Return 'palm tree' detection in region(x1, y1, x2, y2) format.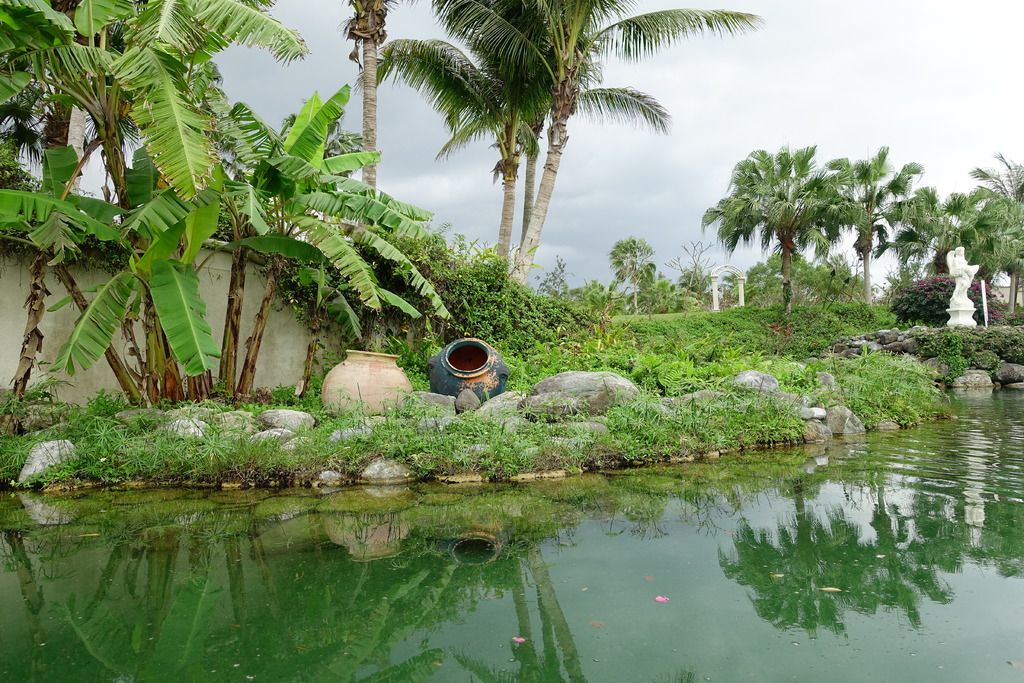
region(965, 174, 1023, 301).
